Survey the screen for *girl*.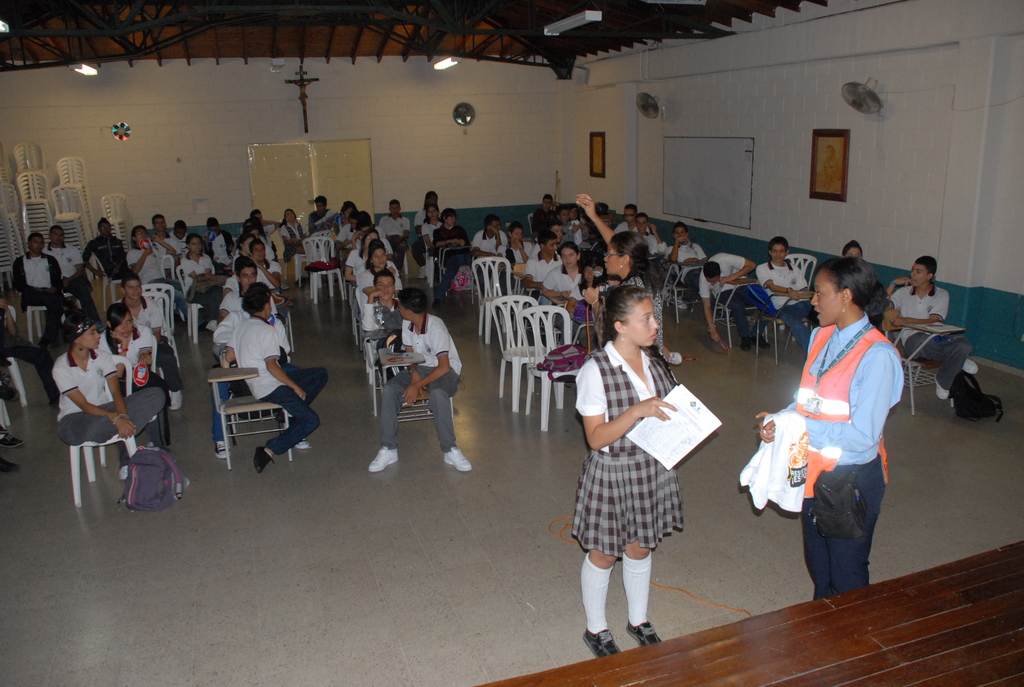
Survey found: (423,205,447,284).
